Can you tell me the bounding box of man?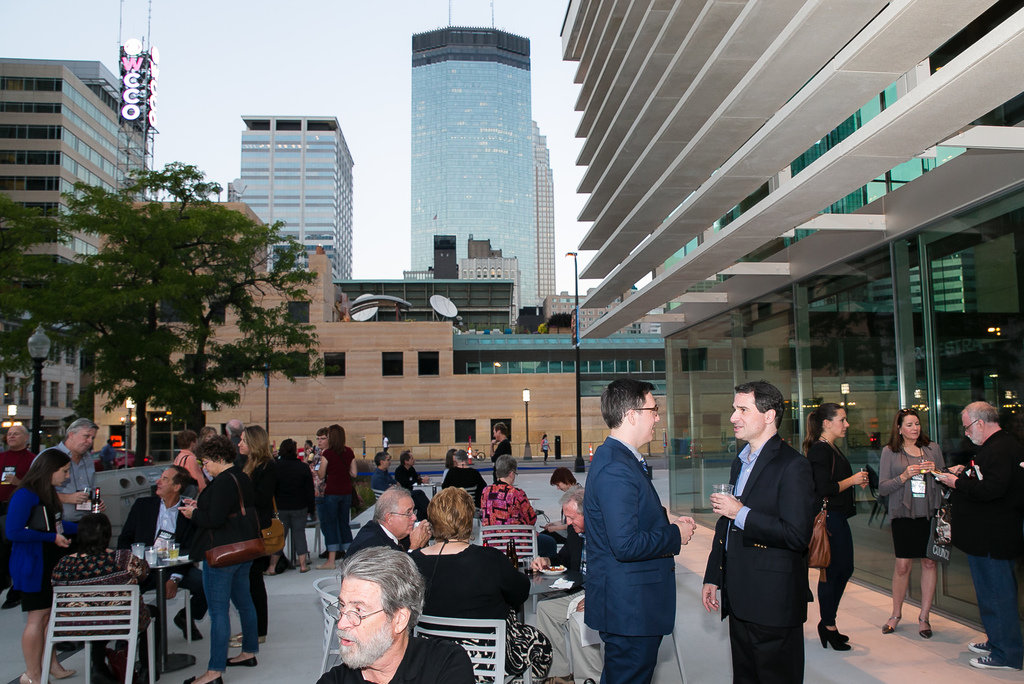
383 436 390 451.
